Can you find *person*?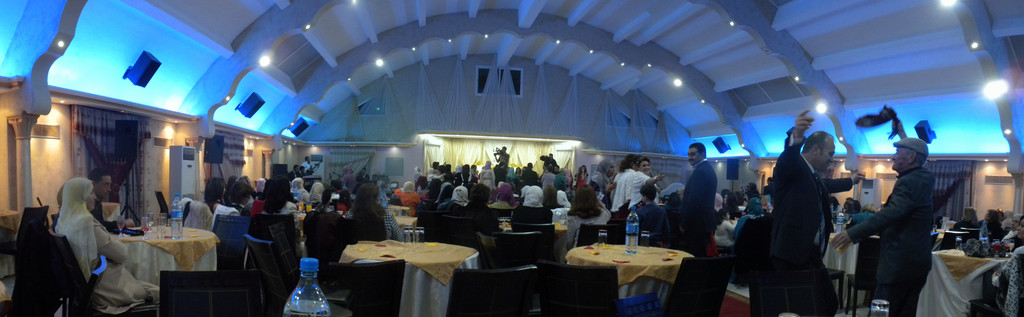
Yes, bounding box: (526,175,546,200).
